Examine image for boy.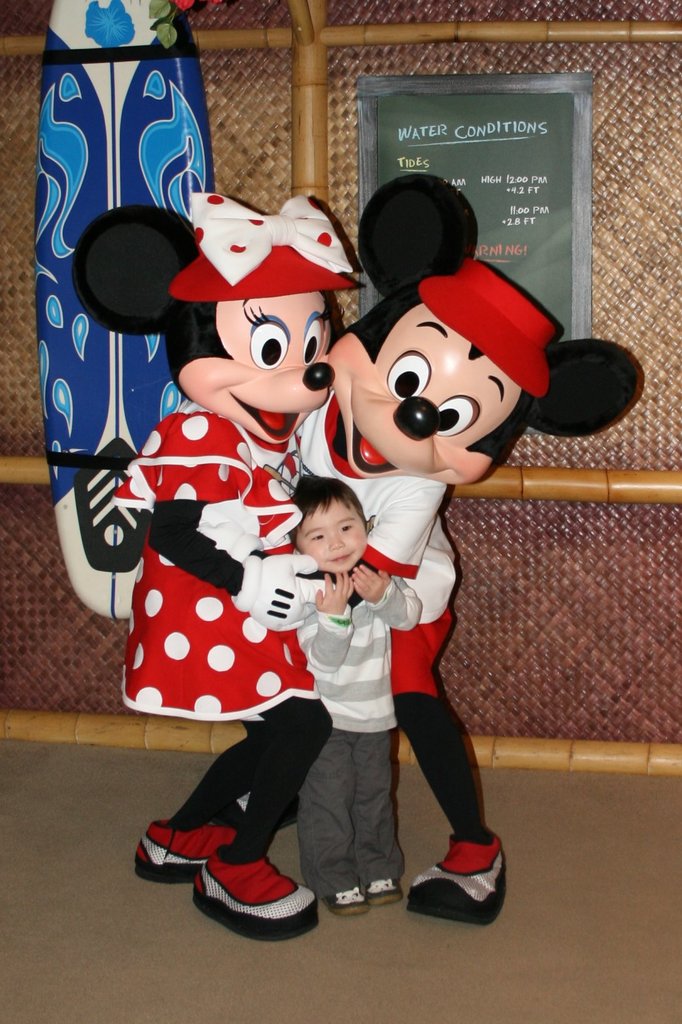
Examination result: BBox(285, 475, 420, 917).
